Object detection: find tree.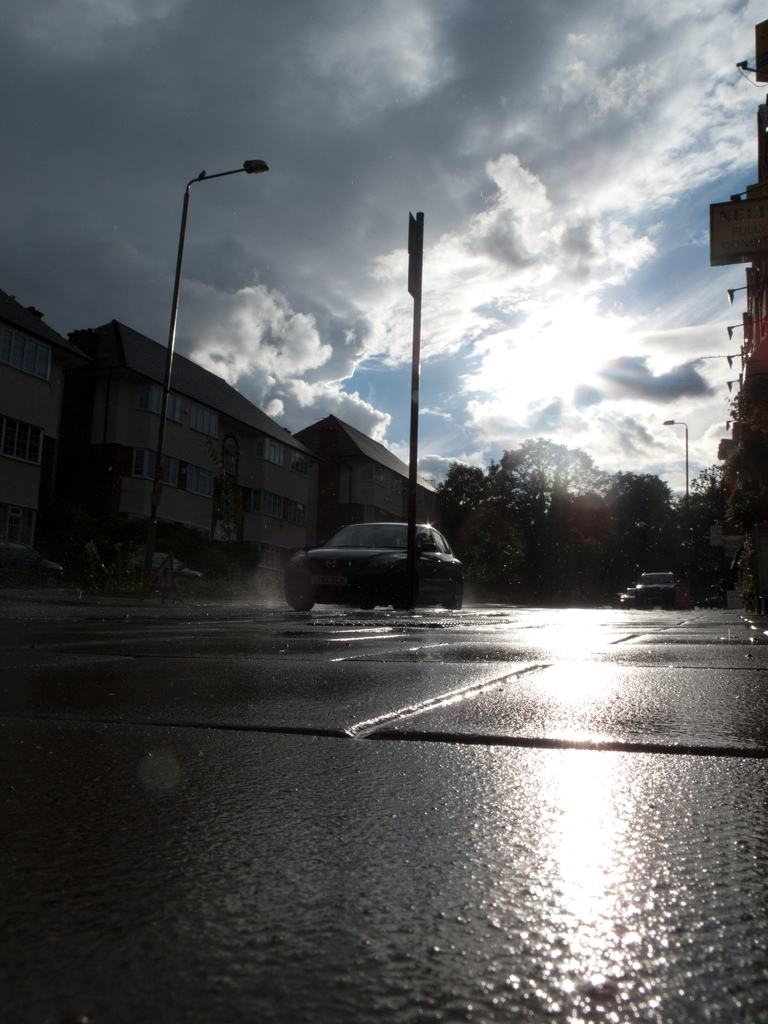
select_region(419, 433, 696, 617).
